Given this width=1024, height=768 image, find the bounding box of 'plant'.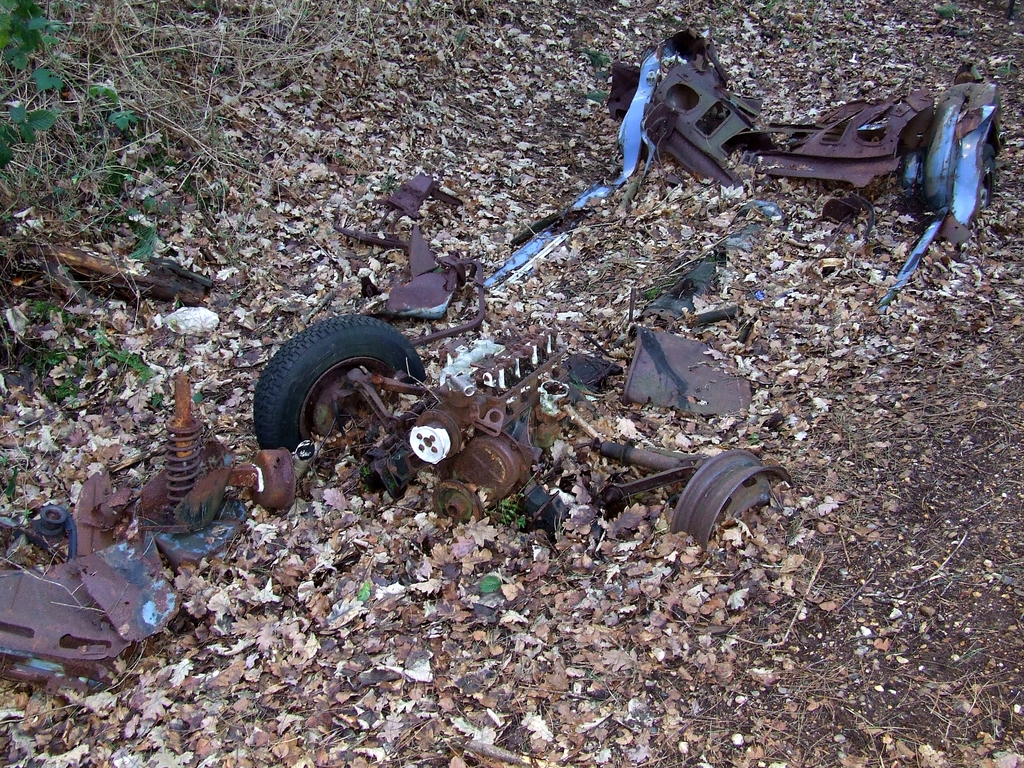
<bbox>0, 451, 9, 466</bbox>.
